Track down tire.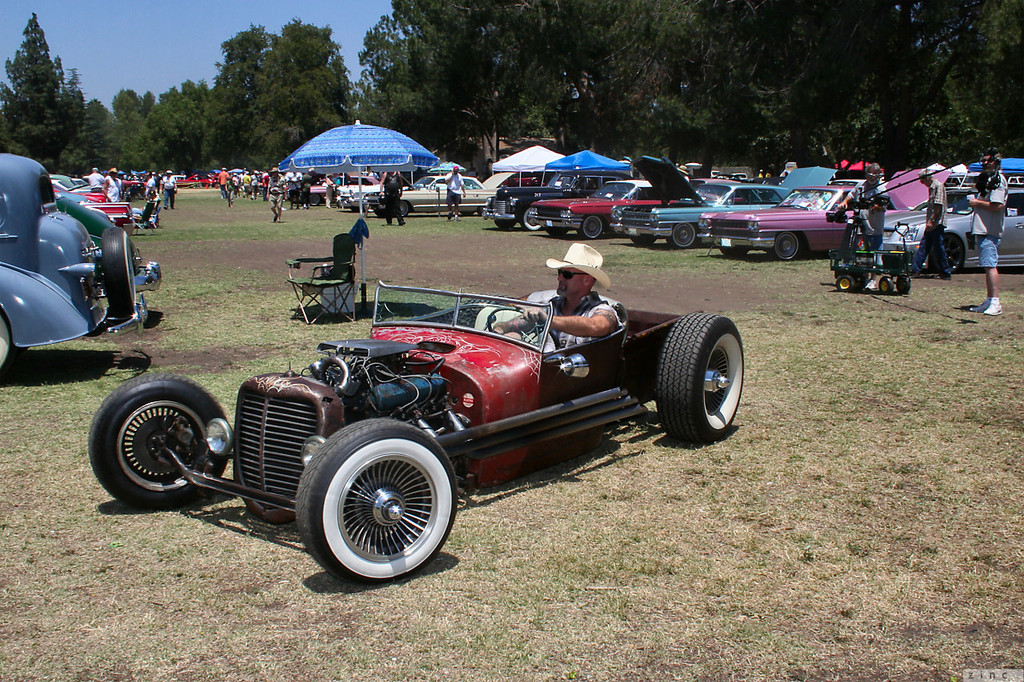
Tracked to pyautogui.locateOnScreen(770, 232, 799, 260).
